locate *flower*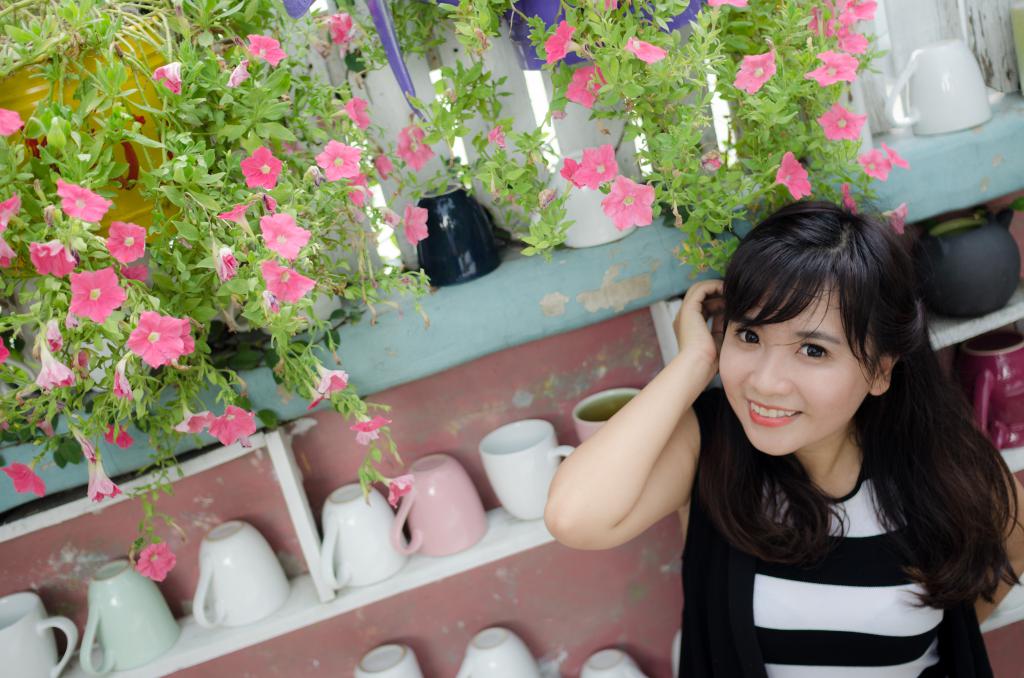
[left=238, top=435, right=255, bottom=449]
